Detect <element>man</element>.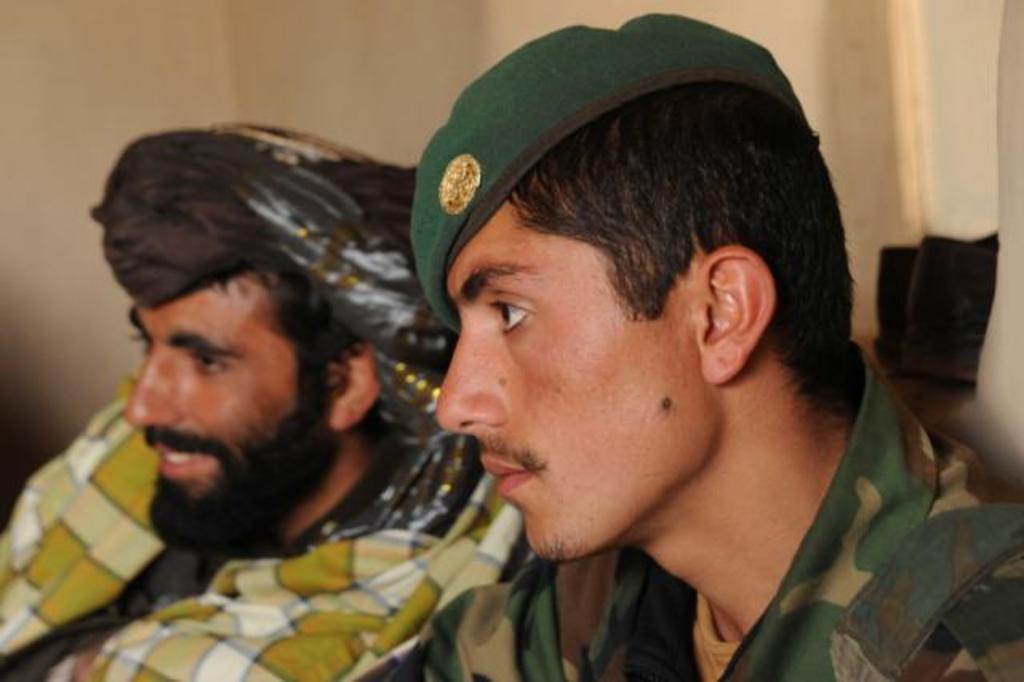
Detected at 411:3:1022:680.
